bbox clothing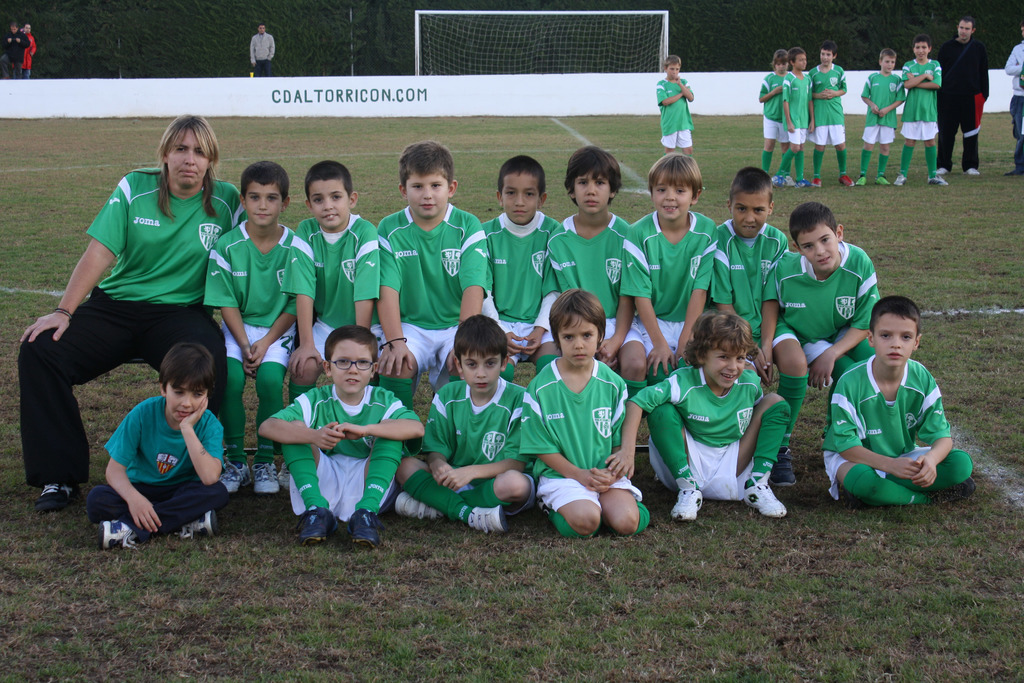
[left=429, top=374, right=530, bottom=522]
